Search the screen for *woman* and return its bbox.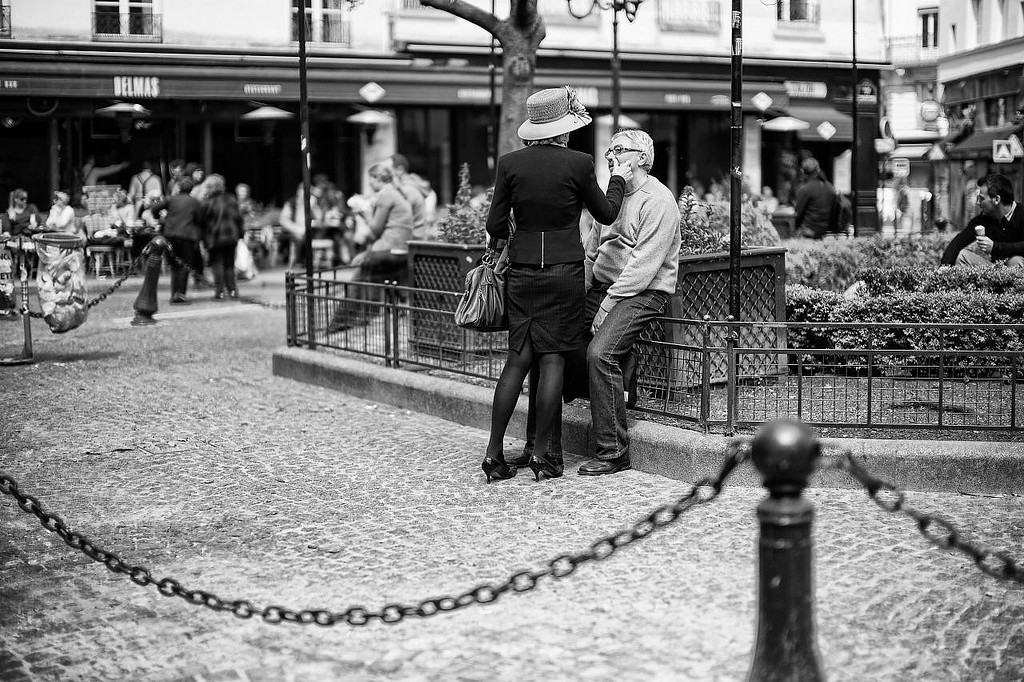
Found: [196,180,253,298].
